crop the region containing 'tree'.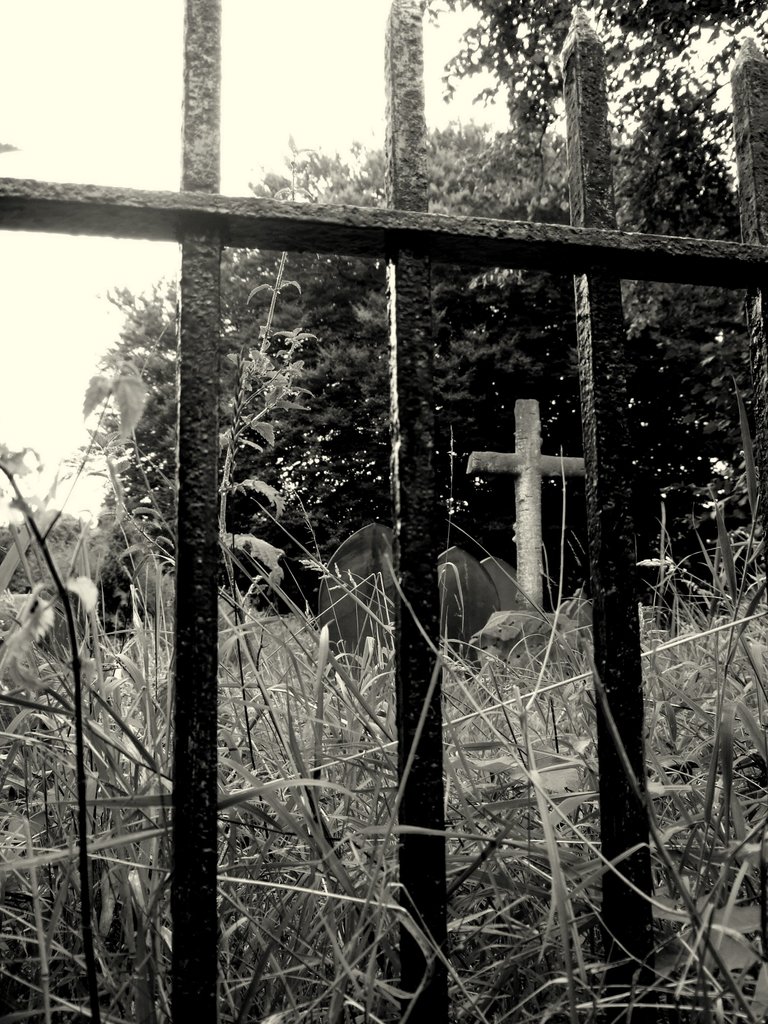
Crop region: [43, 114, 765, 635].
